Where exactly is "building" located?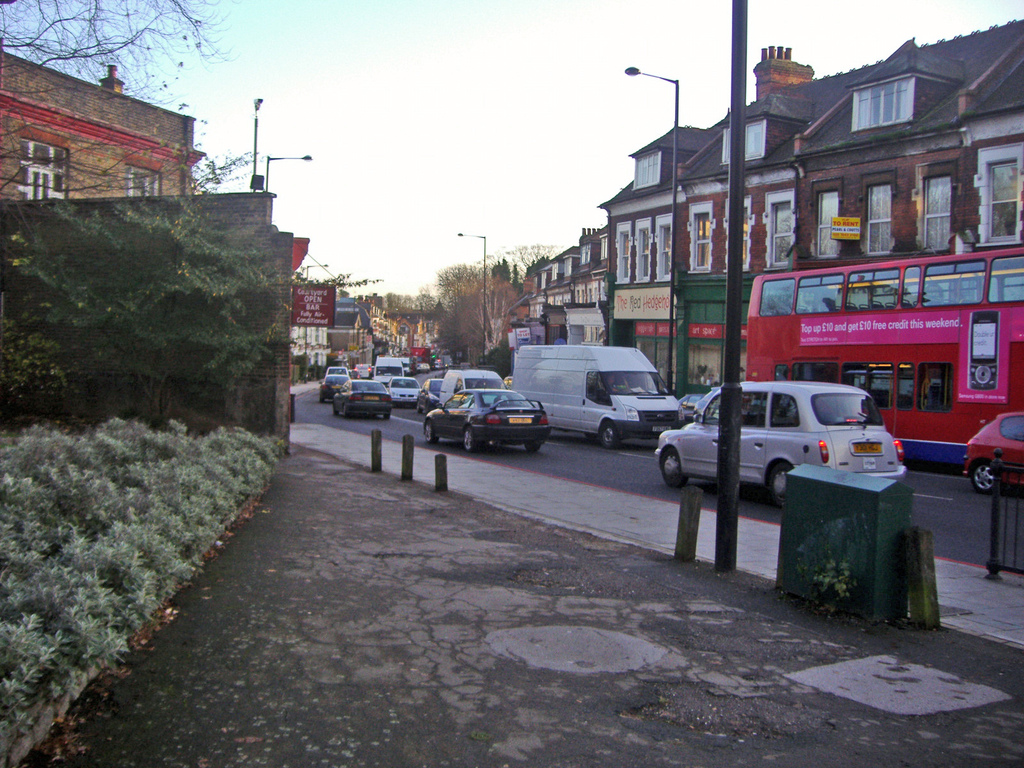
Its bounding box is left=0, top=42, right=203, bottom=196.
